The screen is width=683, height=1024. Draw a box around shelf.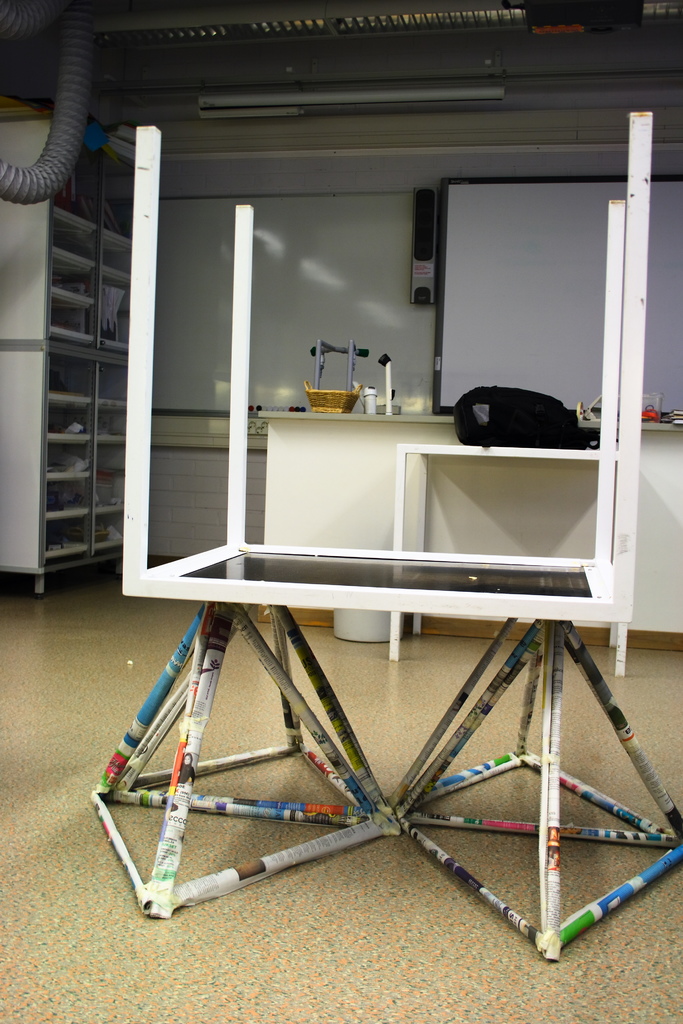
(x1=44, y1=252, x2=96, y2=305).
